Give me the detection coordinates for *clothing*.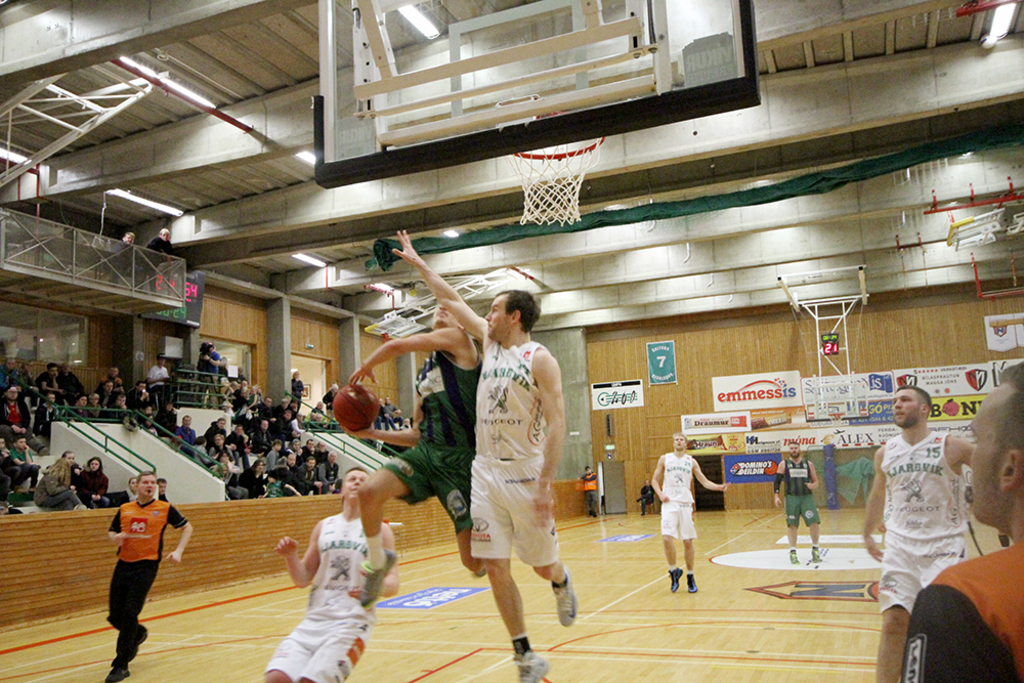
[872, 407, 981, 633].
